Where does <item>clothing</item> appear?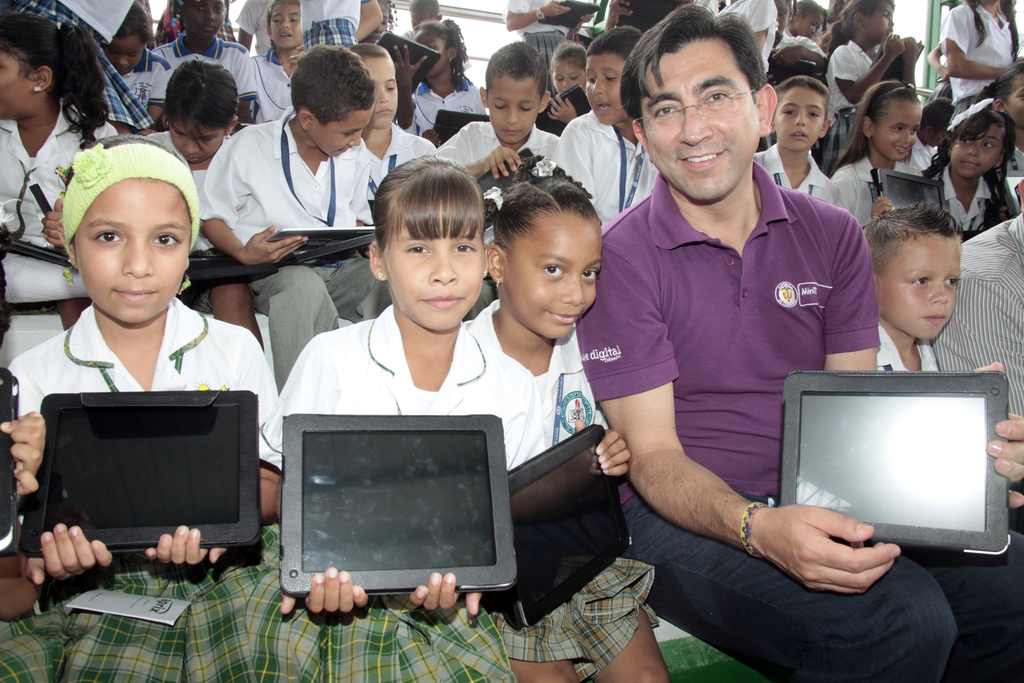
Appears at select_region(750, 142, 845, 208).
